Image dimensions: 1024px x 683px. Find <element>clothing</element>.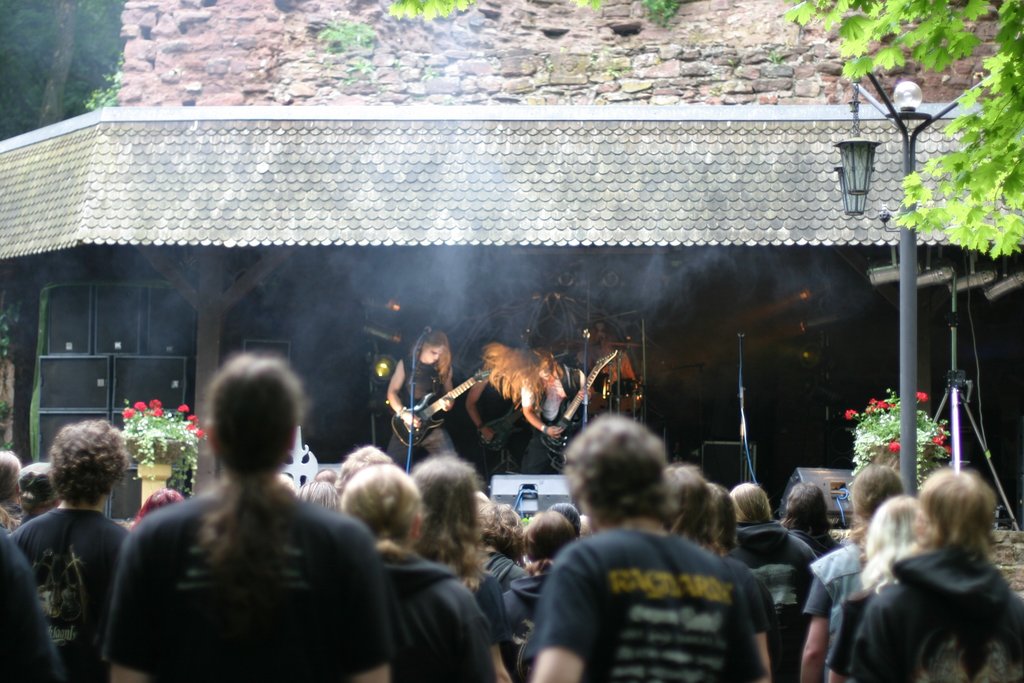
BBox(0, 524, 68, 682).
